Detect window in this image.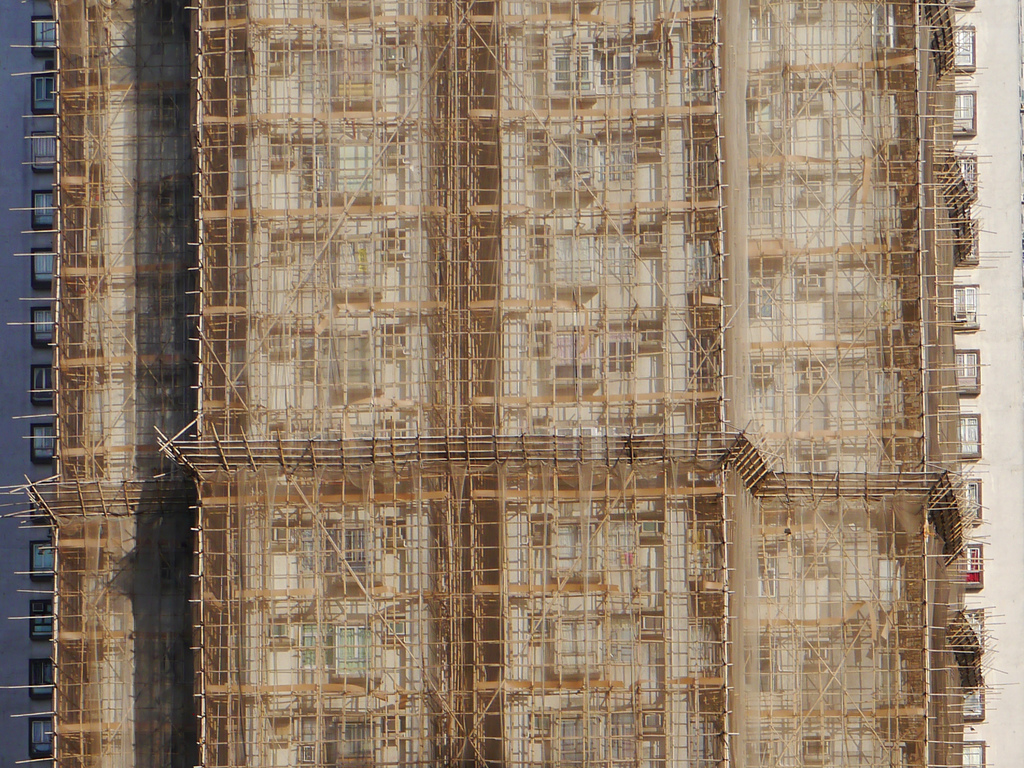
Detection: [29, 304, 59, 351].
